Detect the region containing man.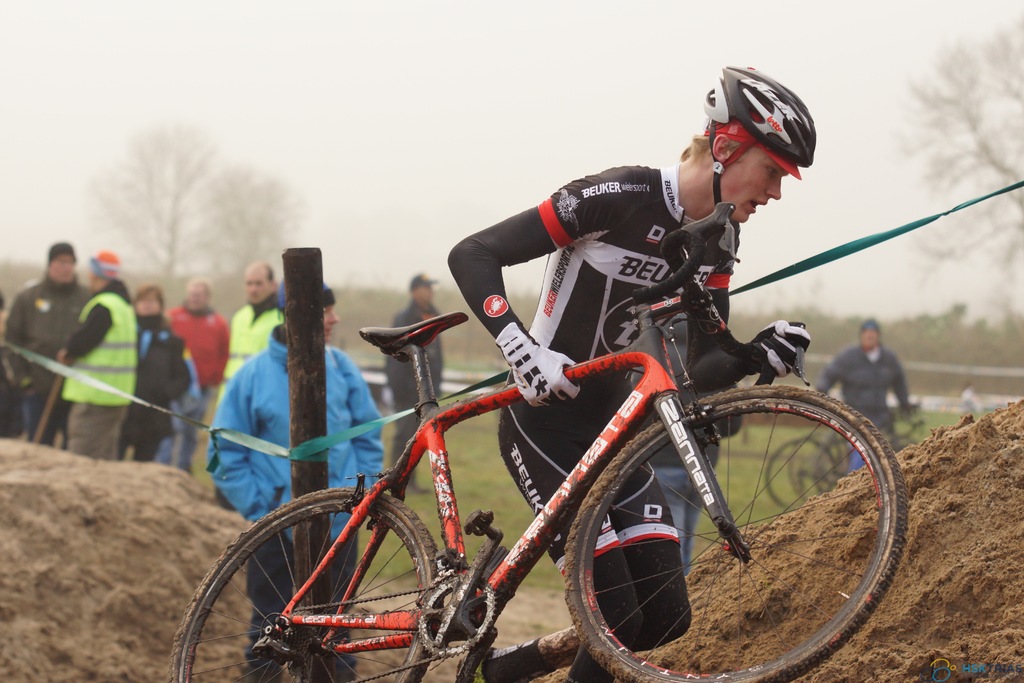
[158,274,231,475].
